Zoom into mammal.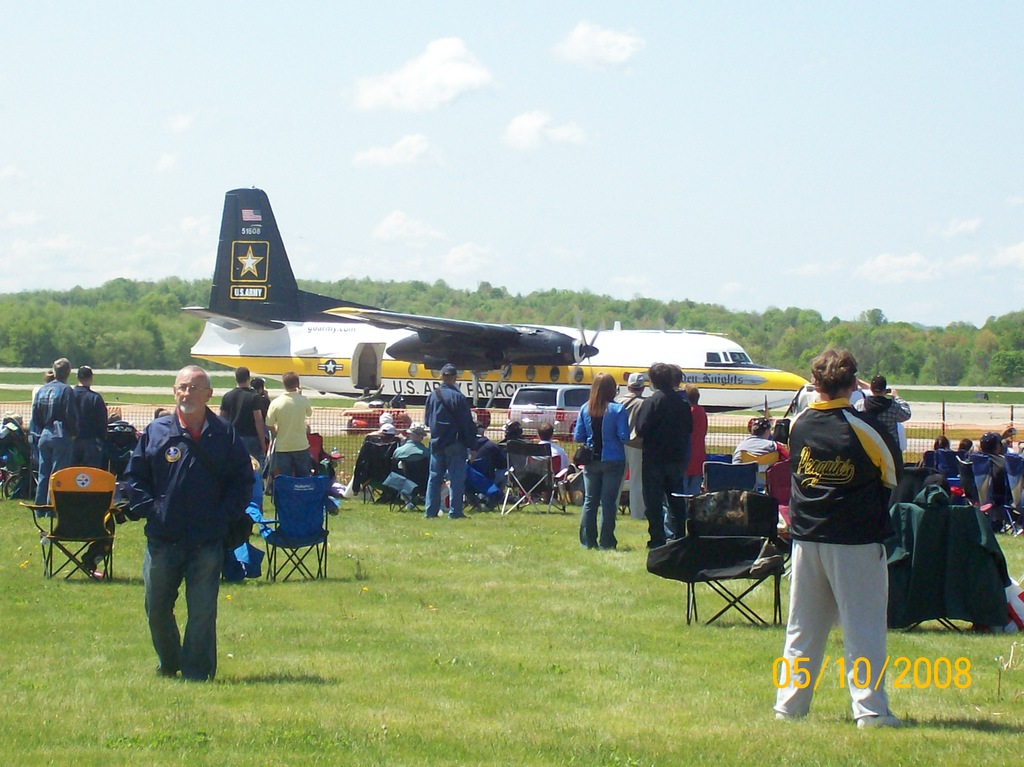
Zoom target: detection(423, 360, 481, 521).
